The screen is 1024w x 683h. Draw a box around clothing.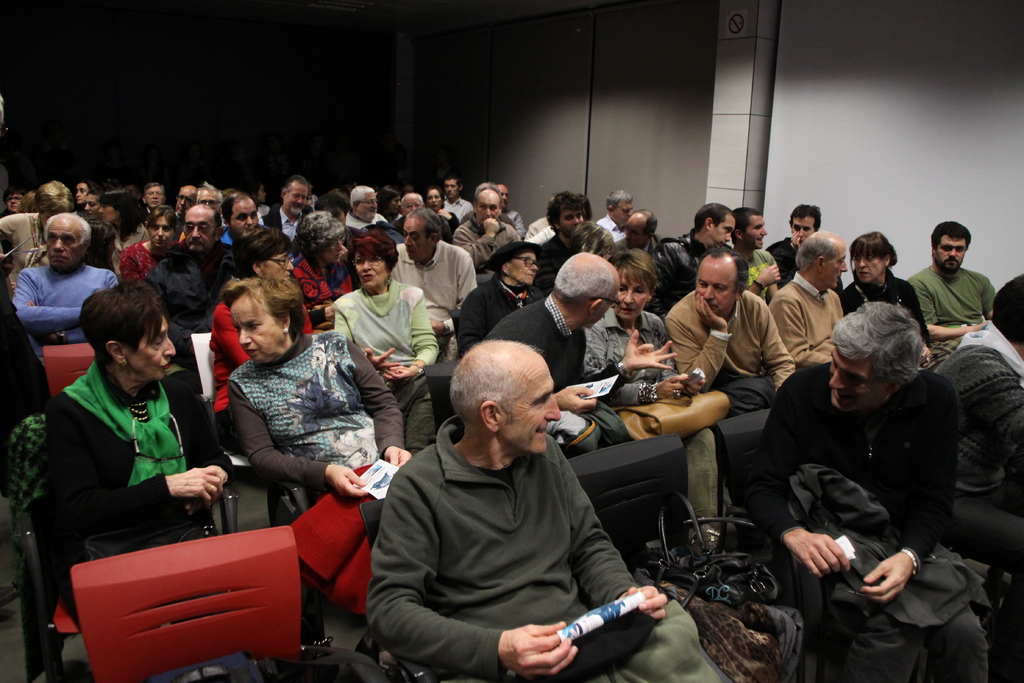
[240,325,413,522].
